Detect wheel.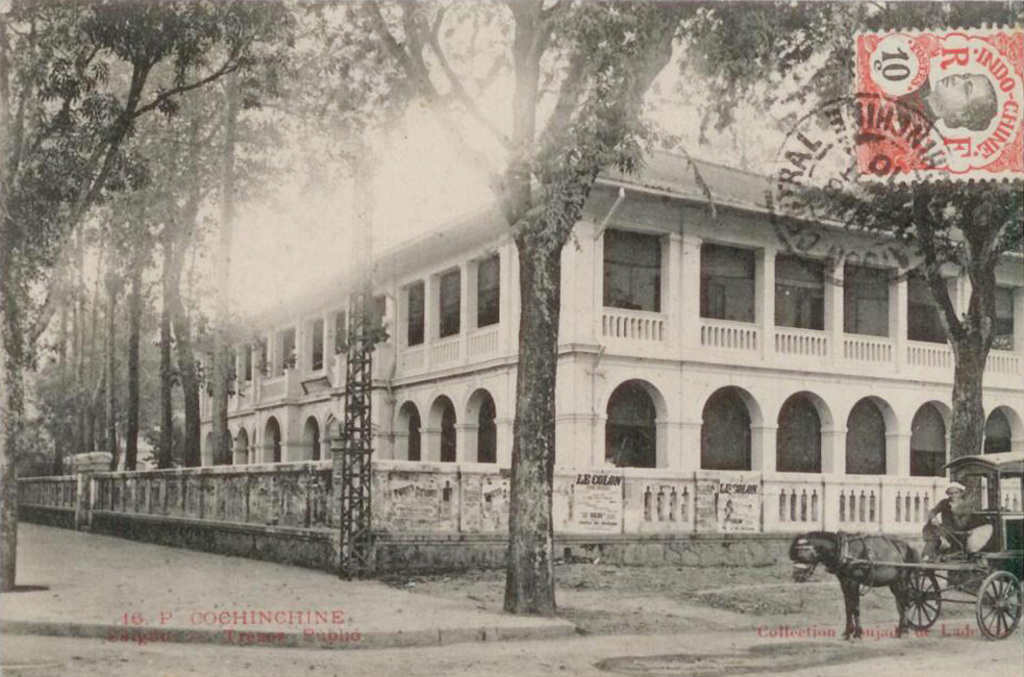
Detected at {"left": 894, "top": 565, "right": 941, "bottom": 630}.
